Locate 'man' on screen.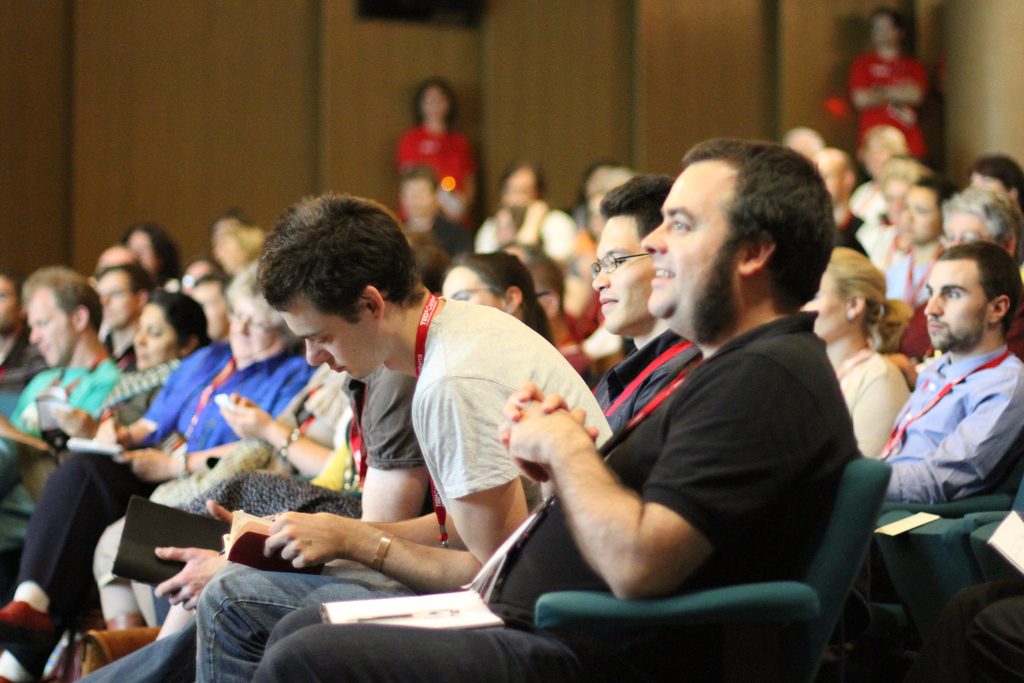
On screen at <region>194, 195, 614, 682</region>.
